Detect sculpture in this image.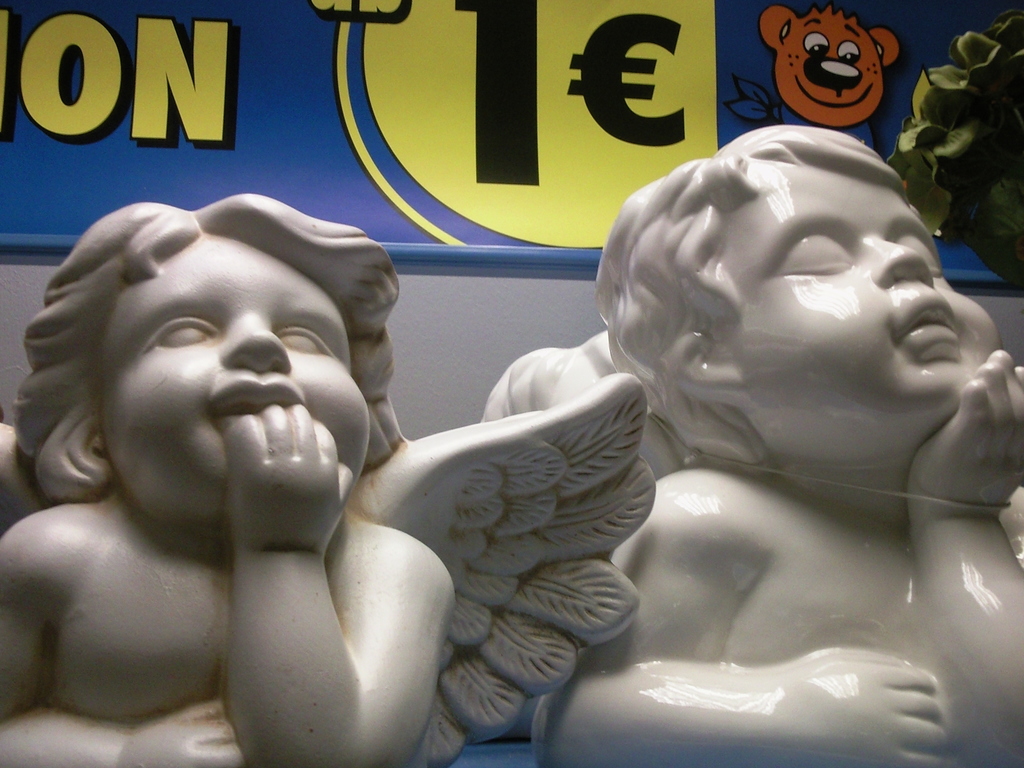
Detection: select_region(0, 185, 649, 765).
